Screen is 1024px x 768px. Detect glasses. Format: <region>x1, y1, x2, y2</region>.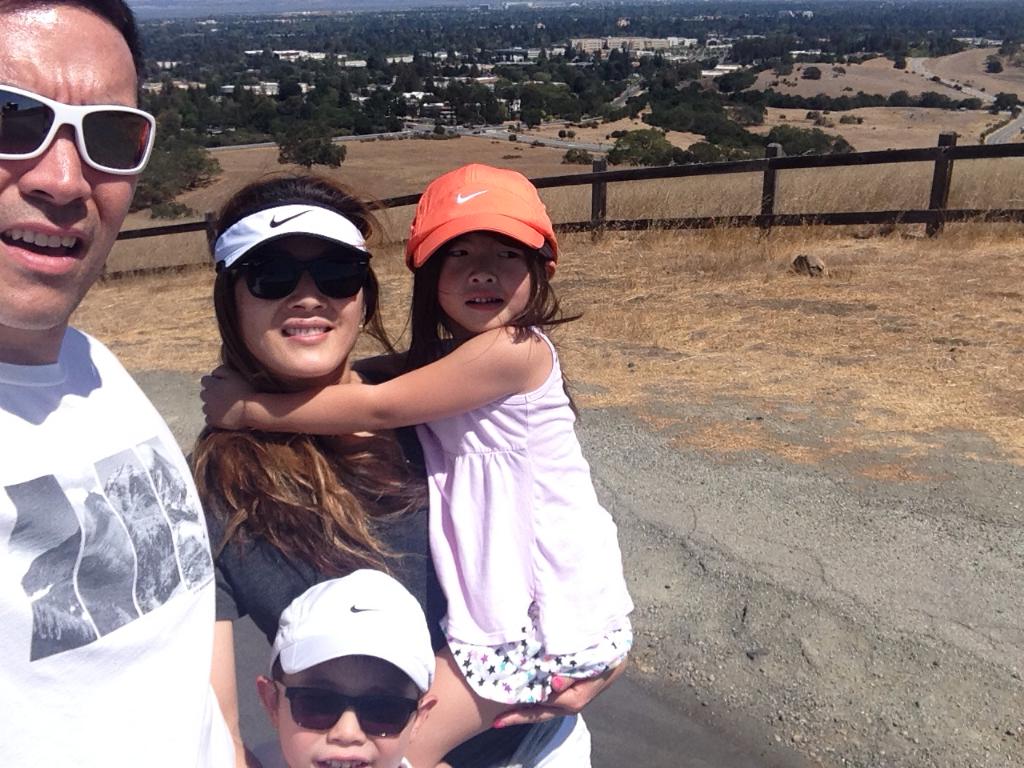
<region>0, 78, 164, 178</region>.
